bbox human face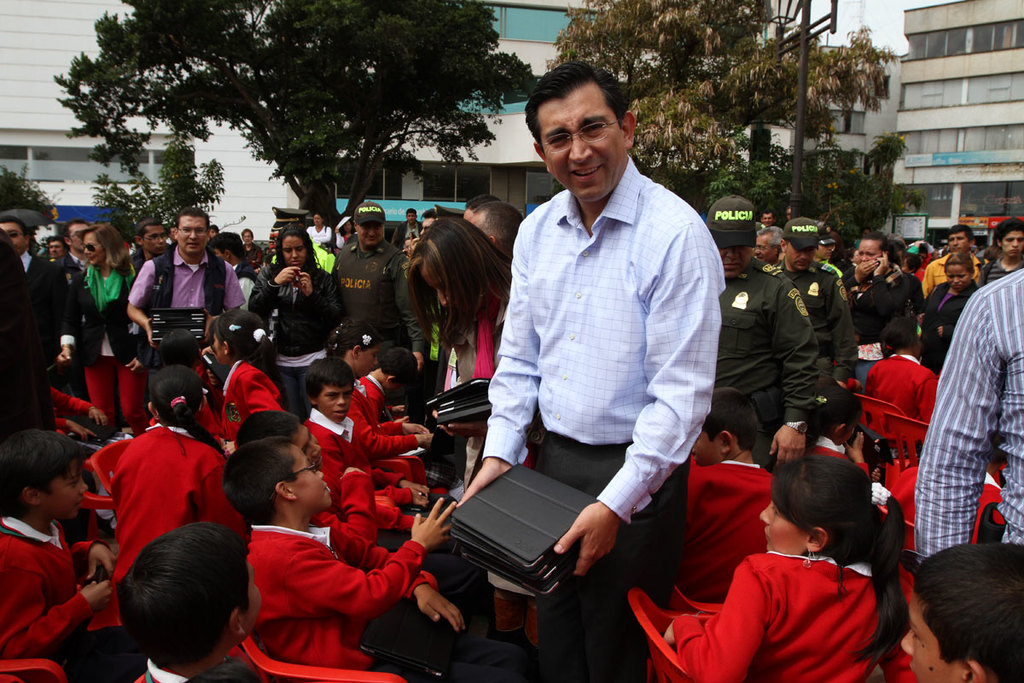
BBox(52, 240, 63, 254)
